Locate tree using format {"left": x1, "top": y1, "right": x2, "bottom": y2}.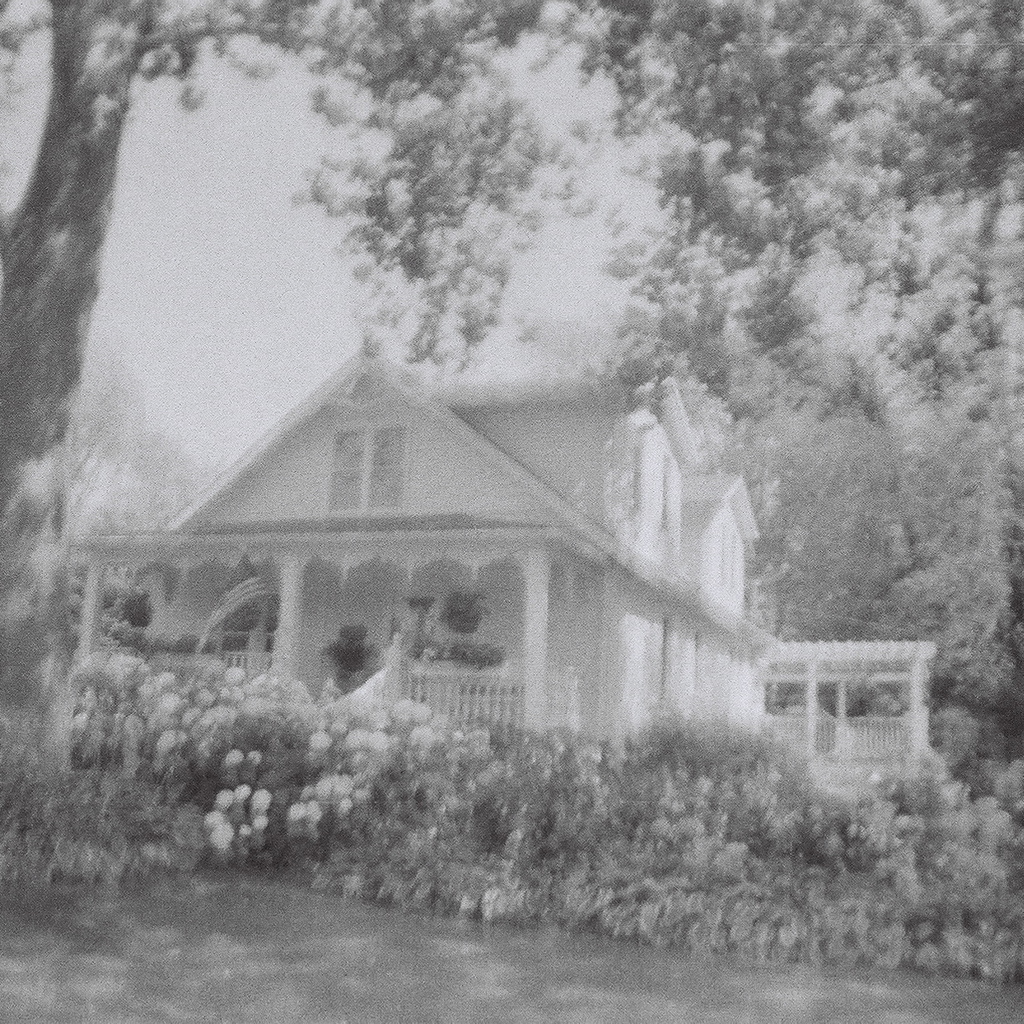
{"left": 0, "top": 0, "right": 1023, "bottom": 819}.
